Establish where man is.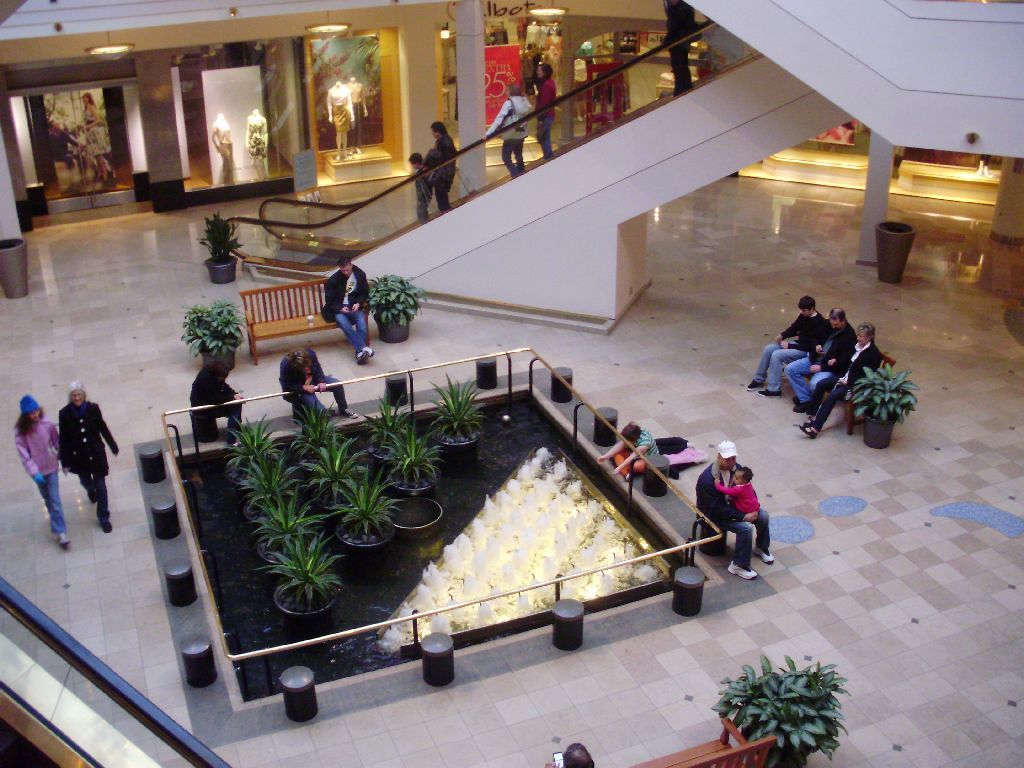
Established at pyautogui.locateOnScreen(744, 291, 828, 408).
